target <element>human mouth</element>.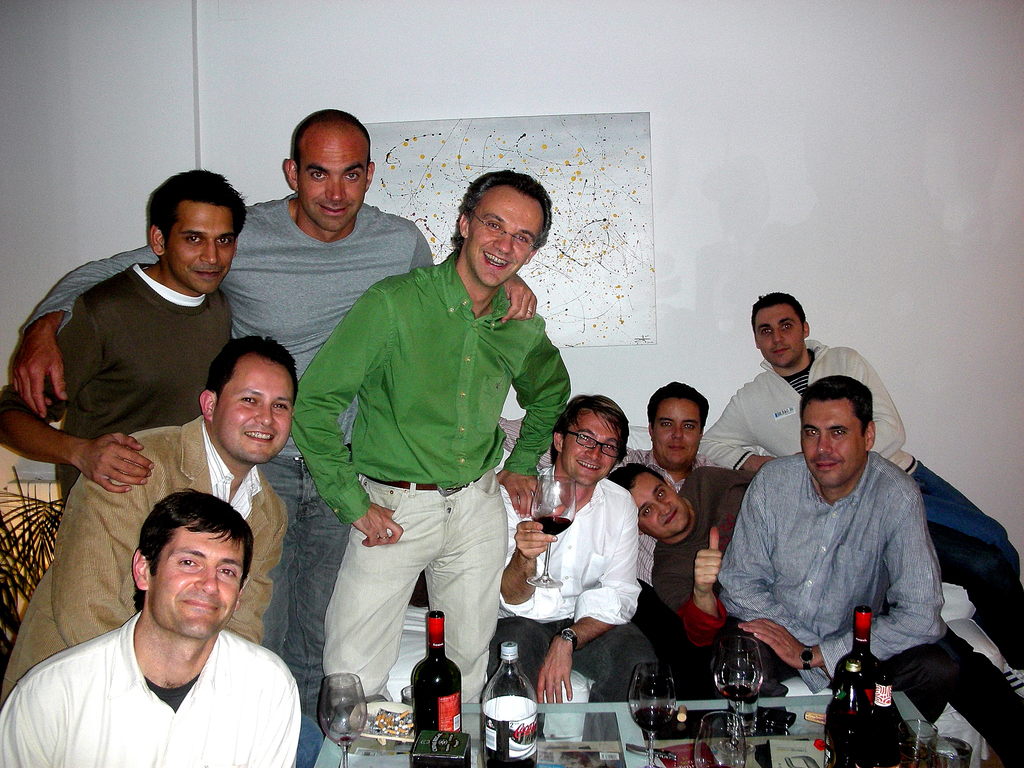
Target region: select_region(246, 431, 276, 443).
